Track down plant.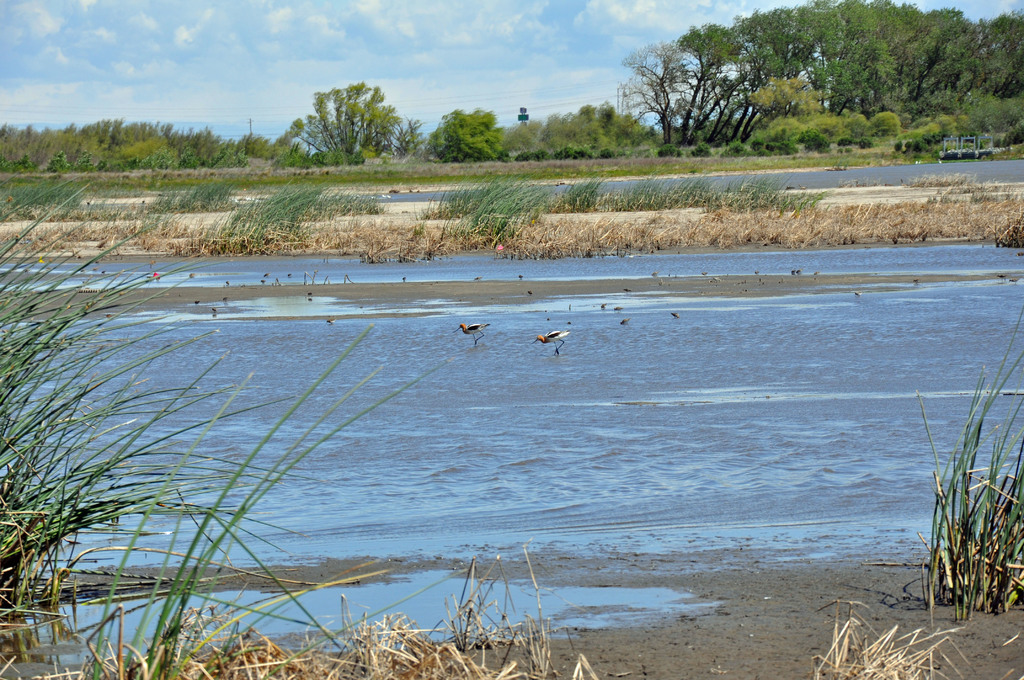
Tracked to (607,162,733,216).
